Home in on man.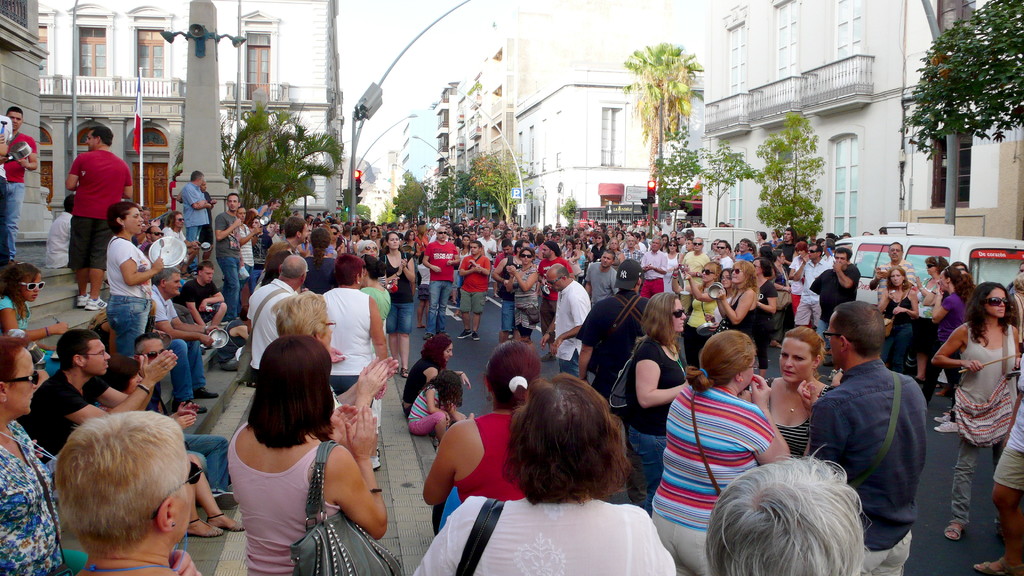
Homed in at x1=62 y1=124 x2=134 y2=311.
